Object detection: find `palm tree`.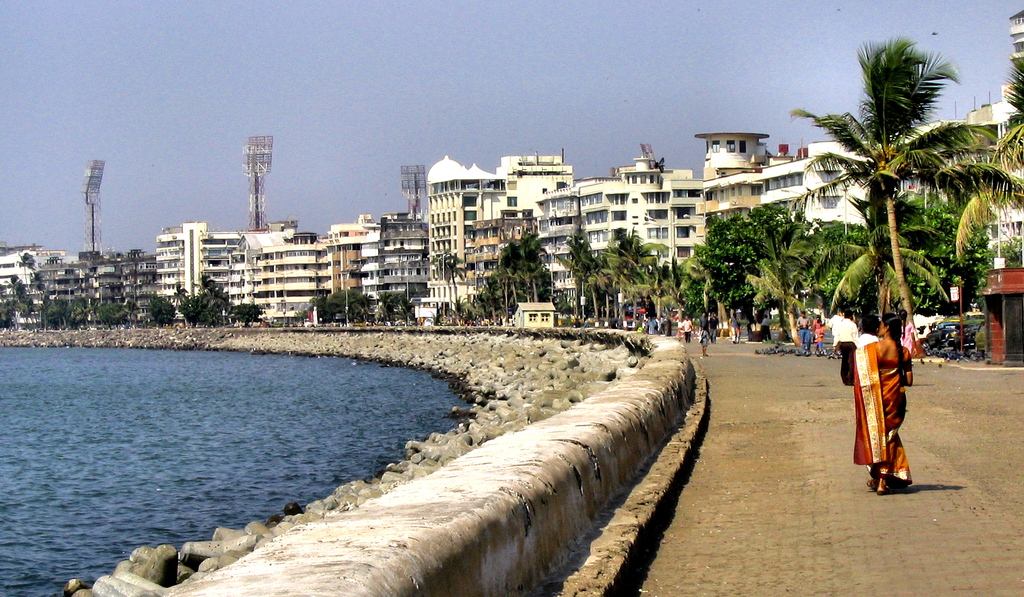
Rect(745, 211, 816, 338).
